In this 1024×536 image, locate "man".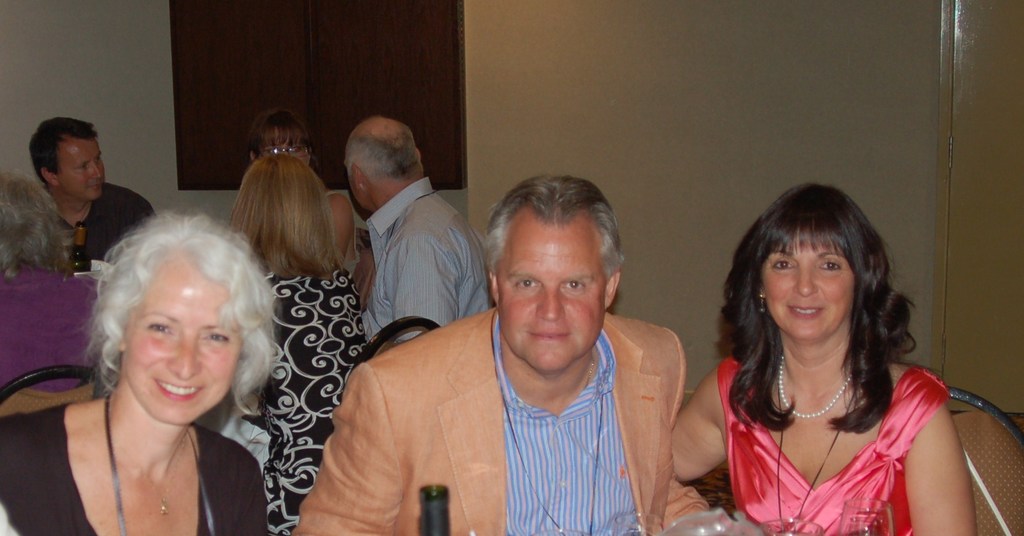
Bounding box: <box>29,115,157,268</box>.
